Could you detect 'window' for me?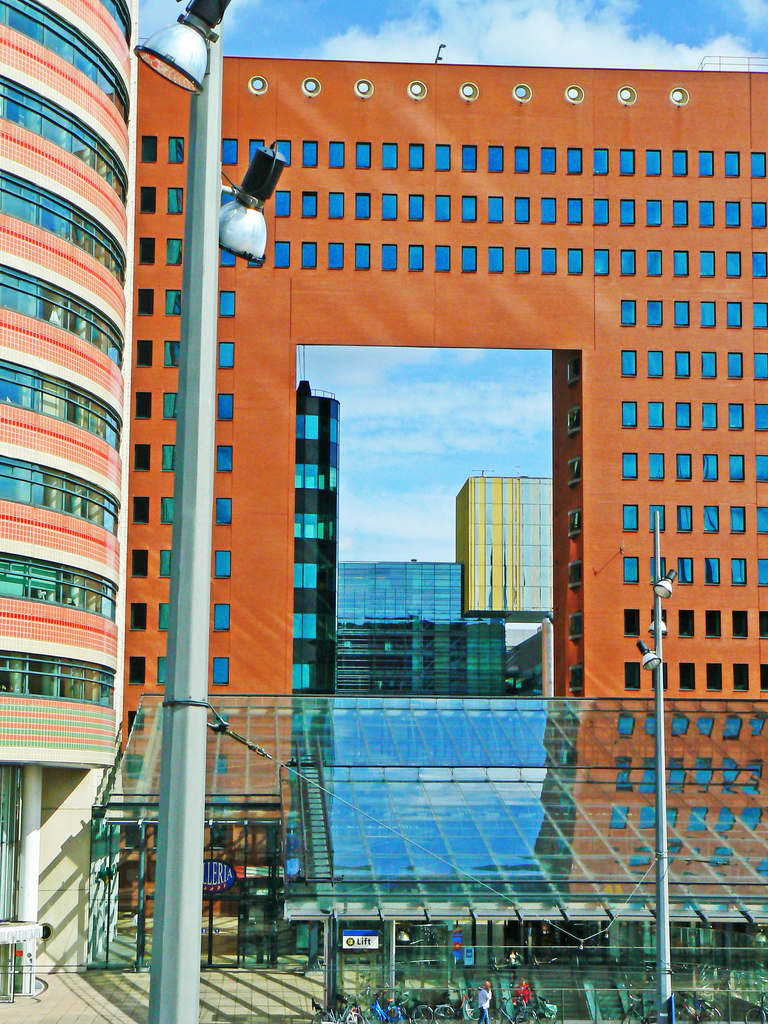
Detection result: x1=675, y1=714, x2=694, y2=735.
